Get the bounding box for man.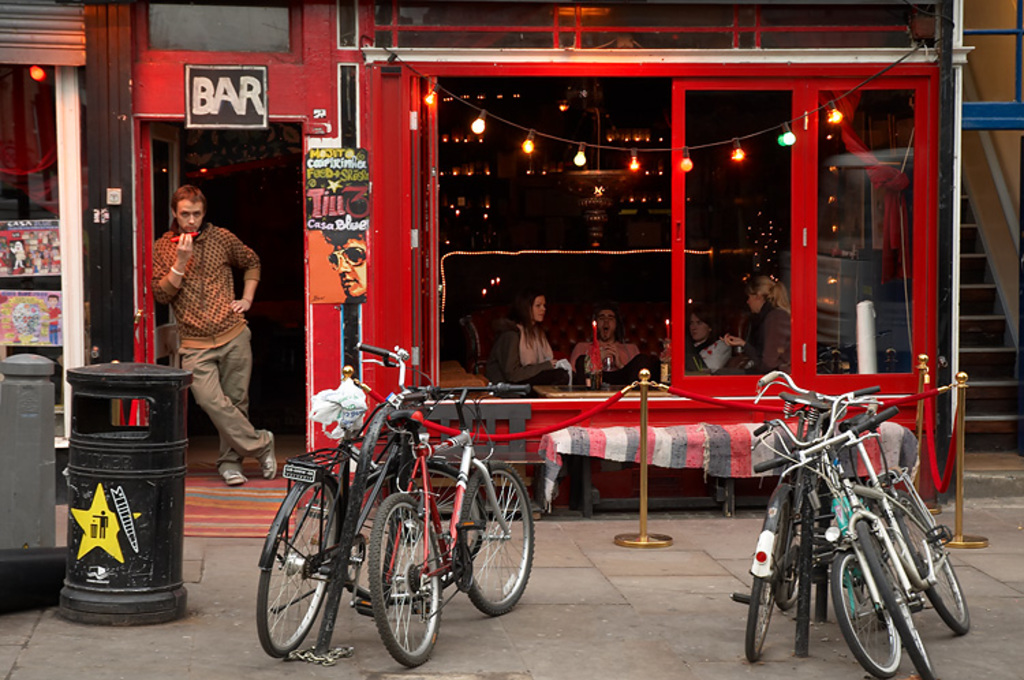
{"x1": 141, "y1": 175, "x2": 262, "y2": 487}.
